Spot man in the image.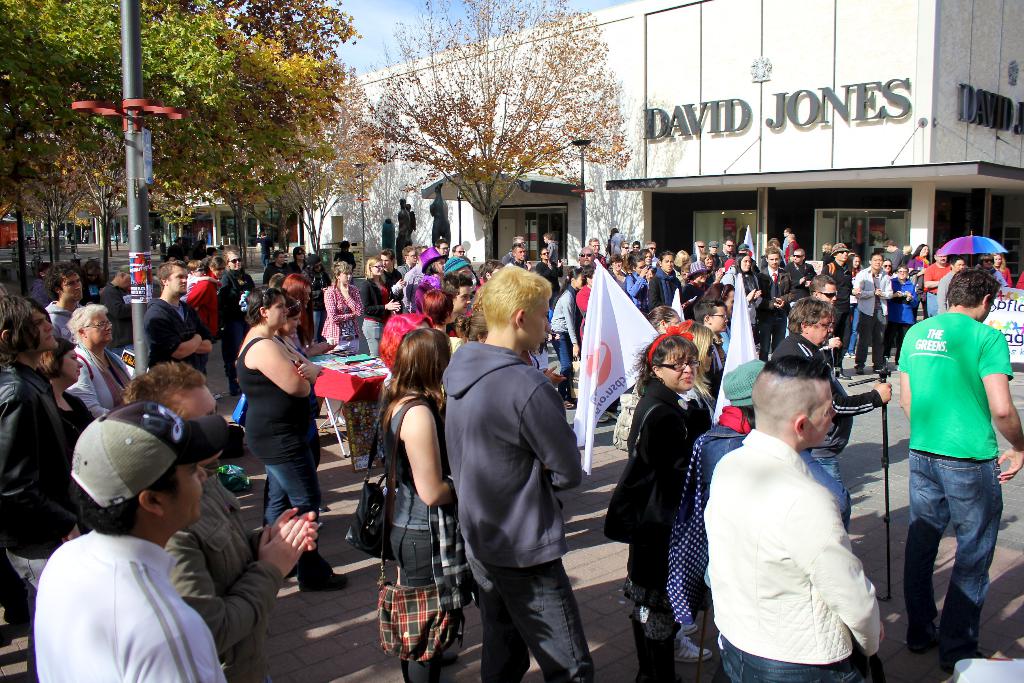
man found at [x1=589, y1=236, x2=609, y2=269].
